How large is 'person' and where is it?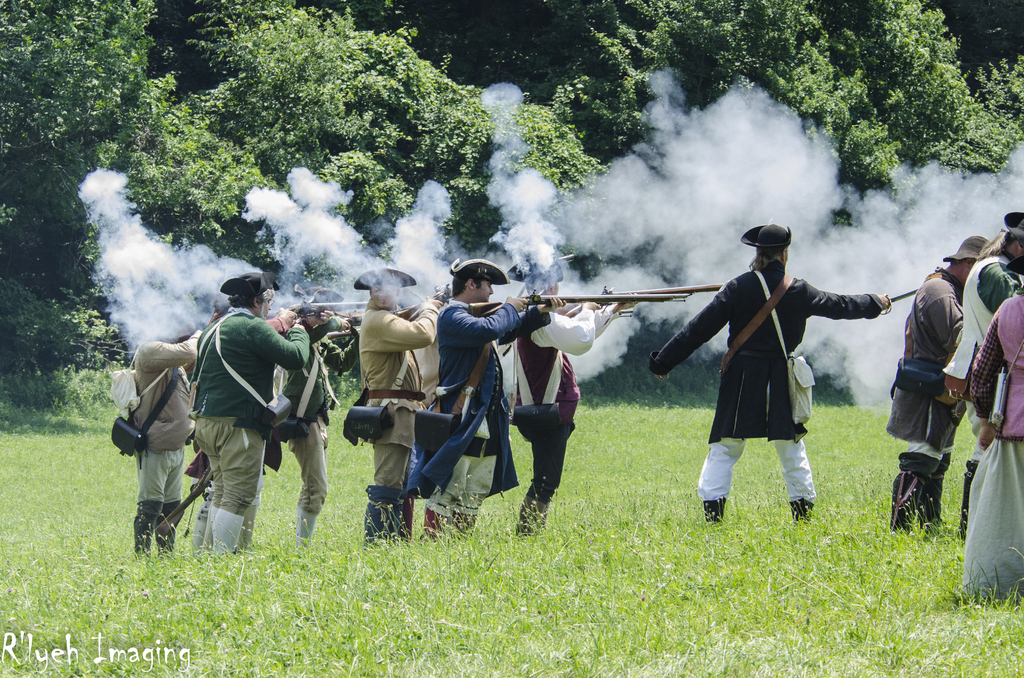
Bounding box: <box>502,248,614,552</box>.
